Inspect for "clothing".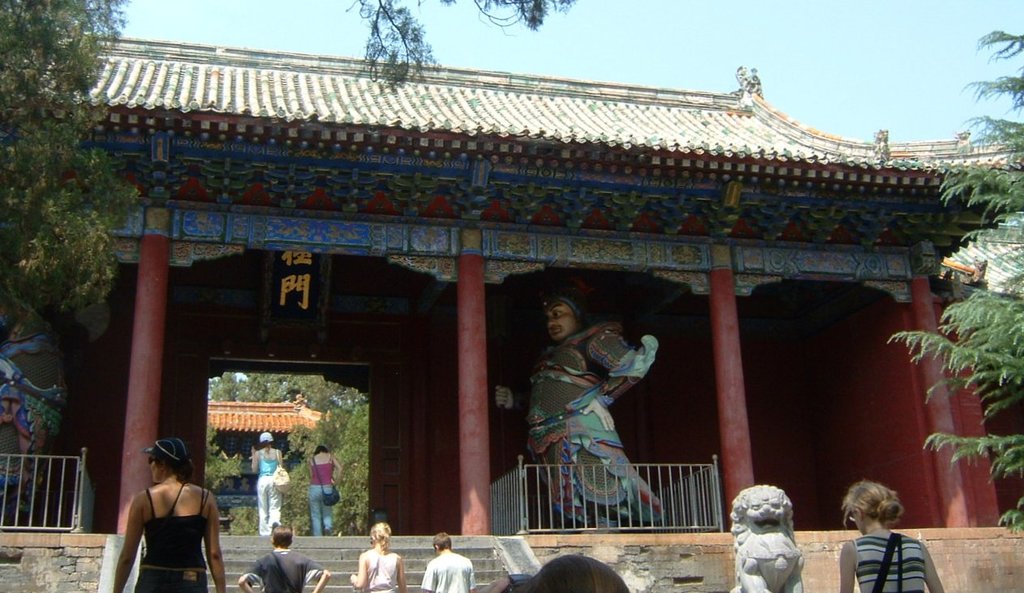
Inspection: bbox=[854, 531, 926, 592].
